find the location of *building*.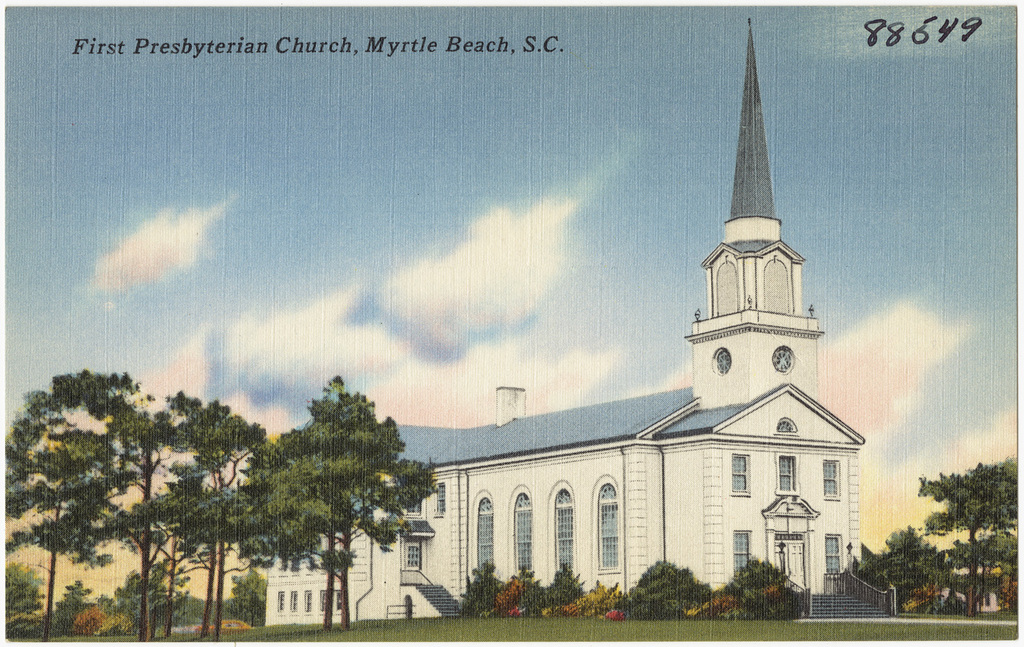
Location: [267, 18, 868, 622].
